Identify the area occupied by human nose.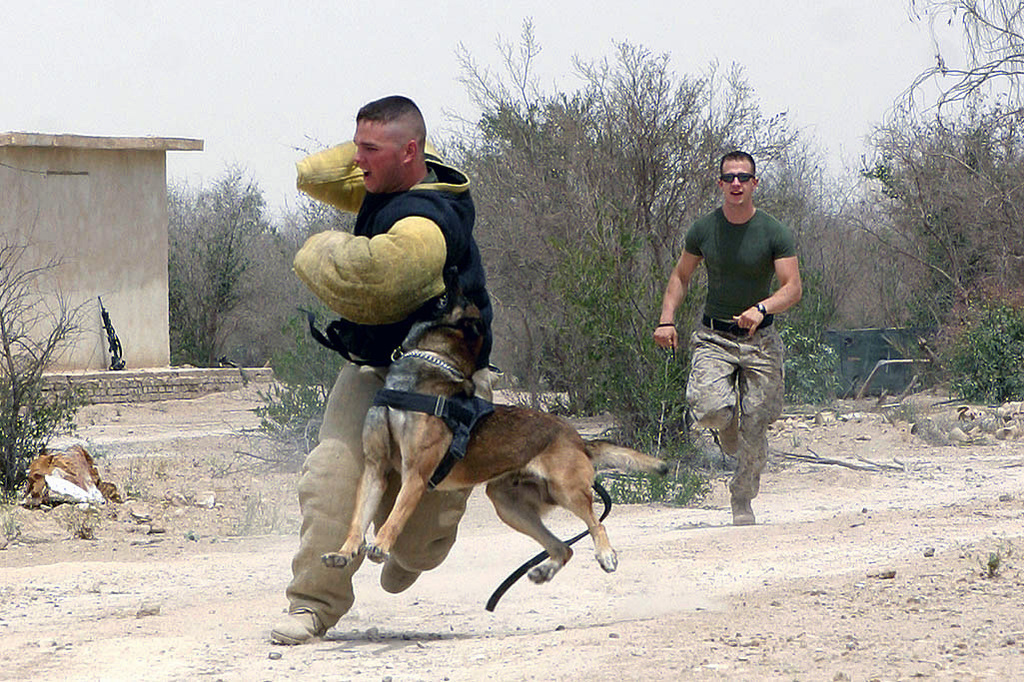
Area: box=[725, 176, 741, 188].
